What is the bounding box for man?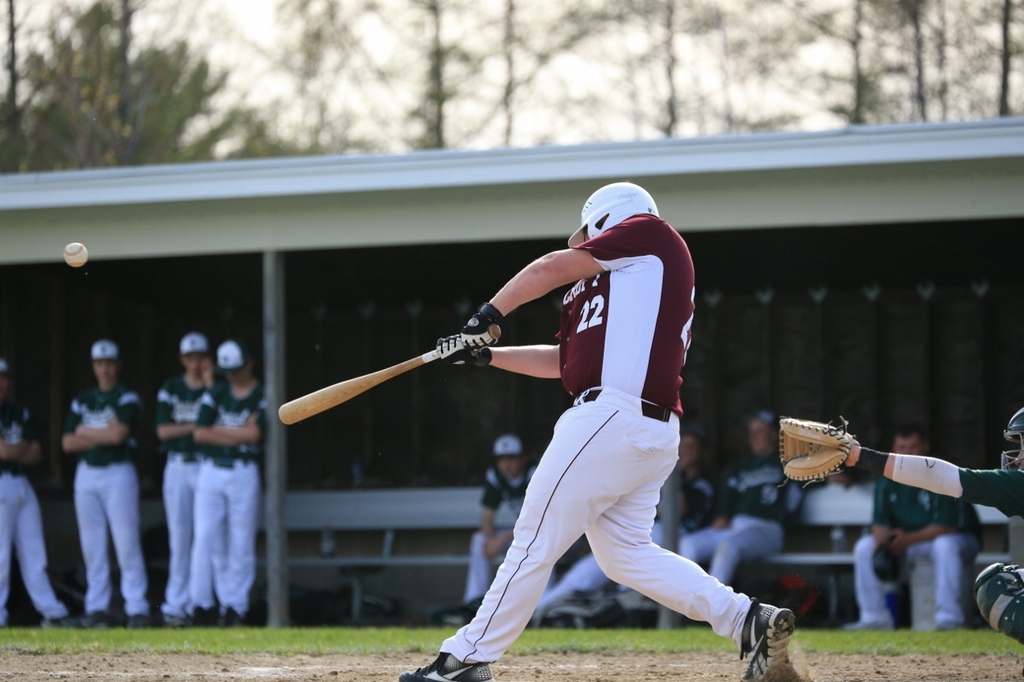
select_region(326, 162, 784, 672).
